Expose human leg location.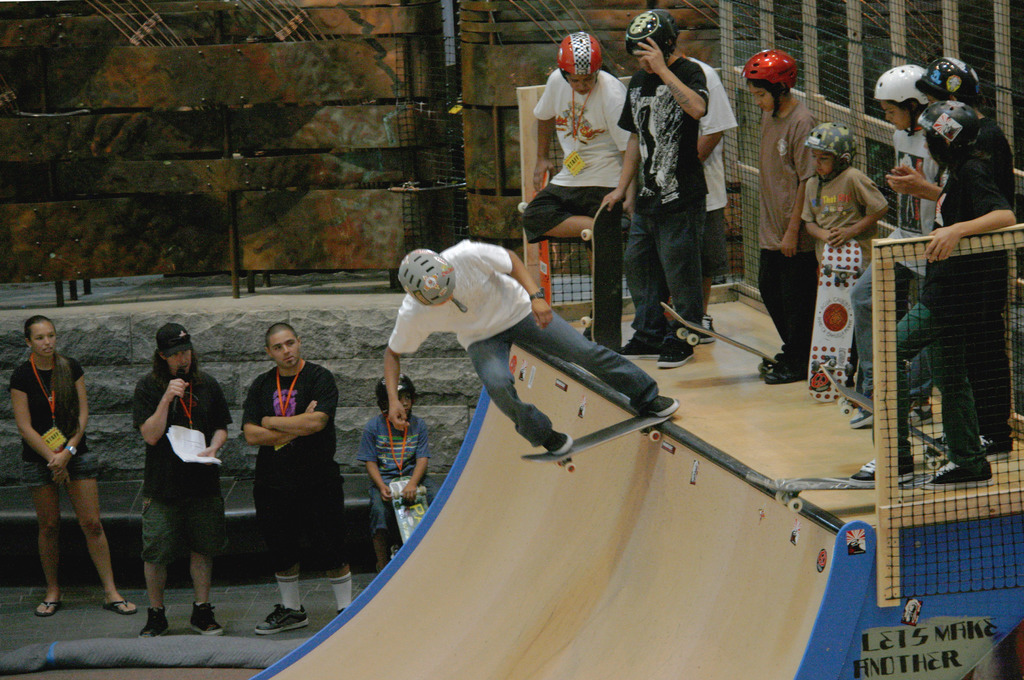
Exposed at <box>703,216,737,337</box>.
